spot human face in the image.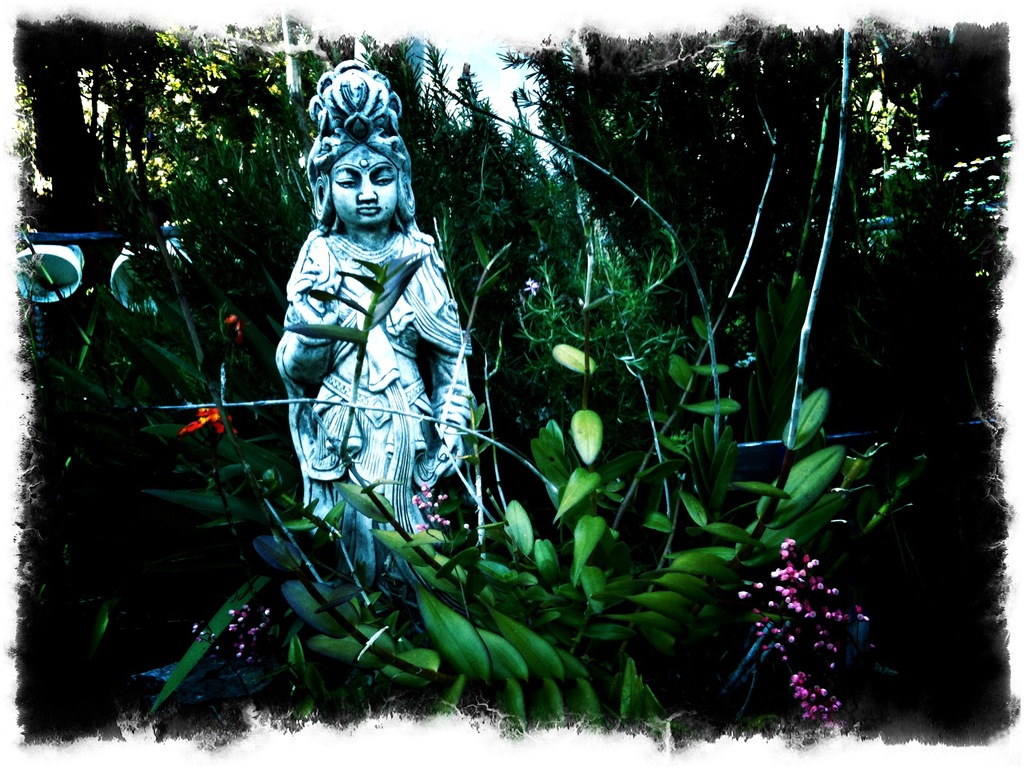
human face found at x1=326, y1=151, x2=399, y2=230.
